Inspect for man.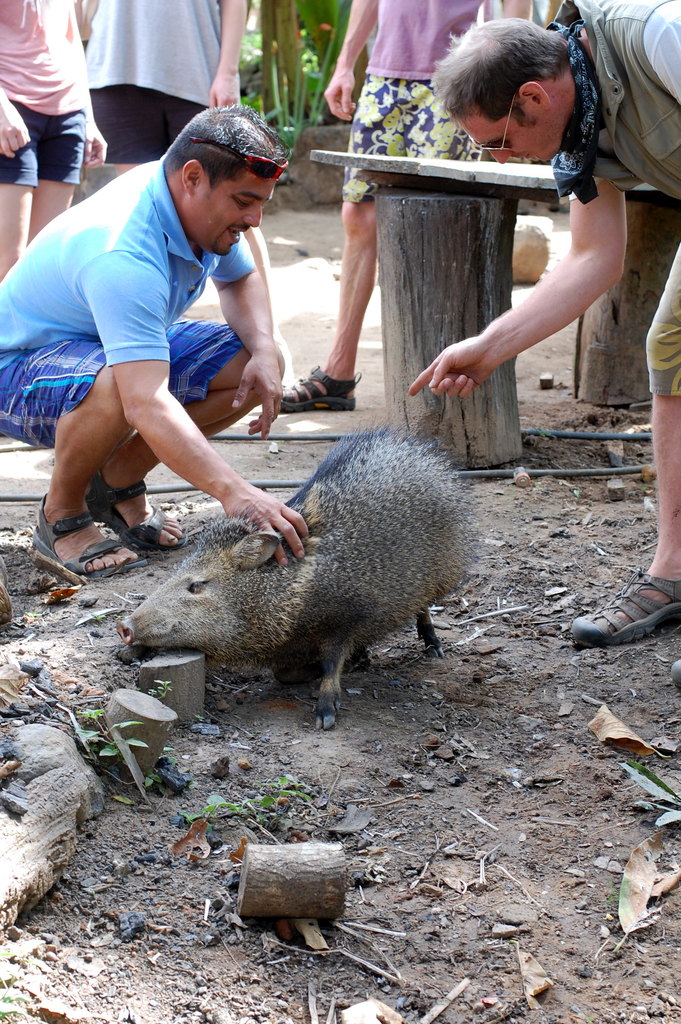
Inspection: box=[84, 0, 275, 305].
